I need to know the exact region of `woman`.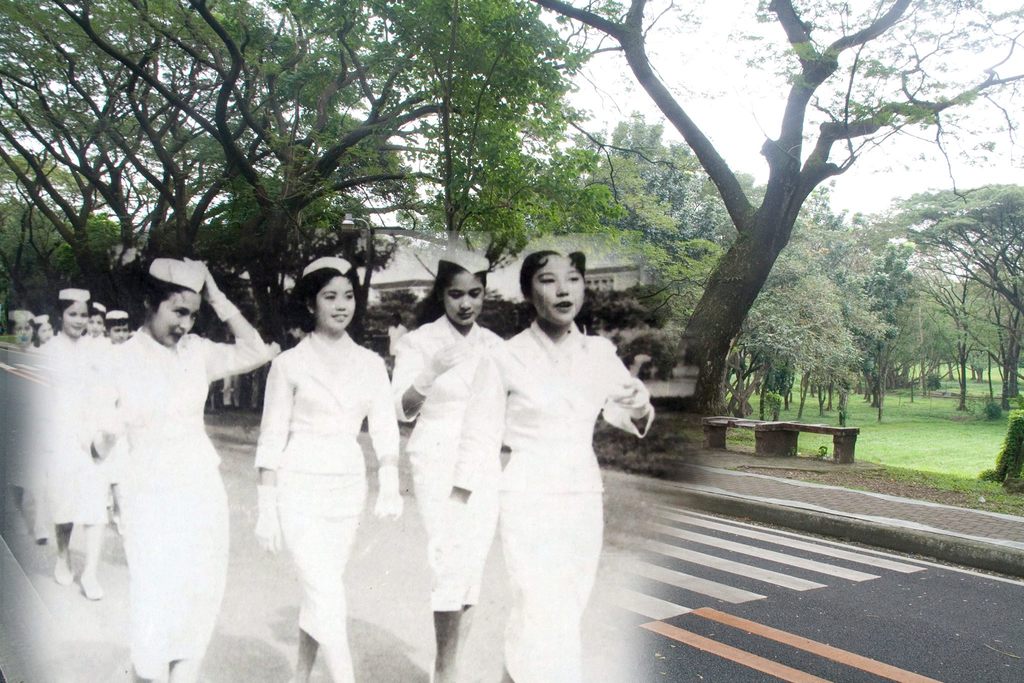
Region: <bbox>391, 255, 508, 682</bbox>.
